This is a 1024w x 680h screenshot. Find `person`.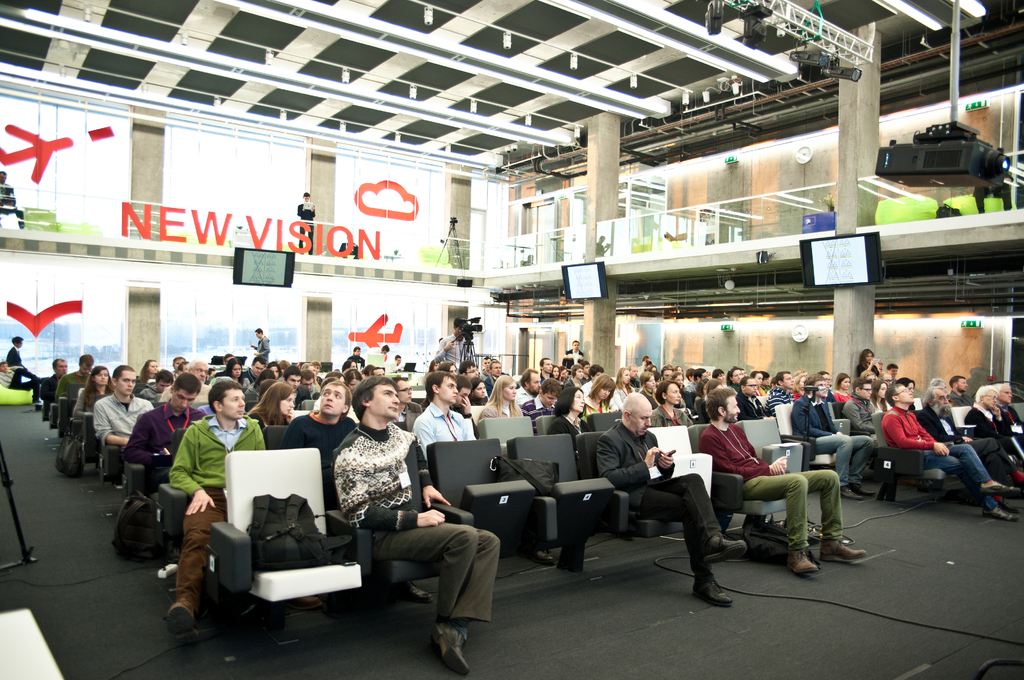
Bounding box: x1=277 y1=376 x2=417 y2=616.
